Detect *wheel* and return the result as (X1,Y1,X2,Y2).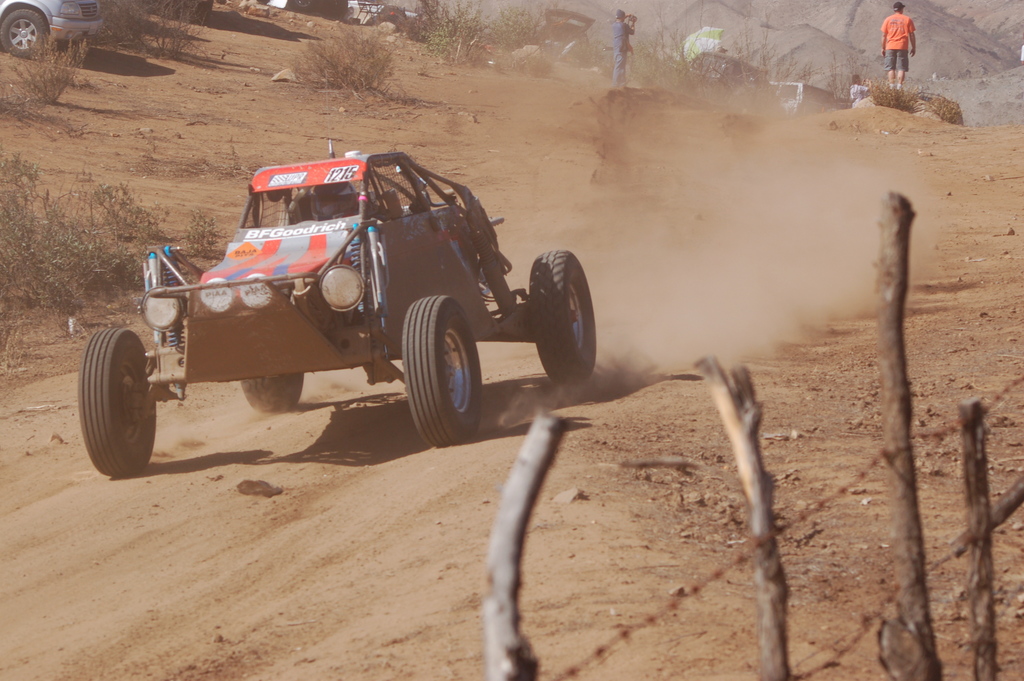
(404,297,483,447).
